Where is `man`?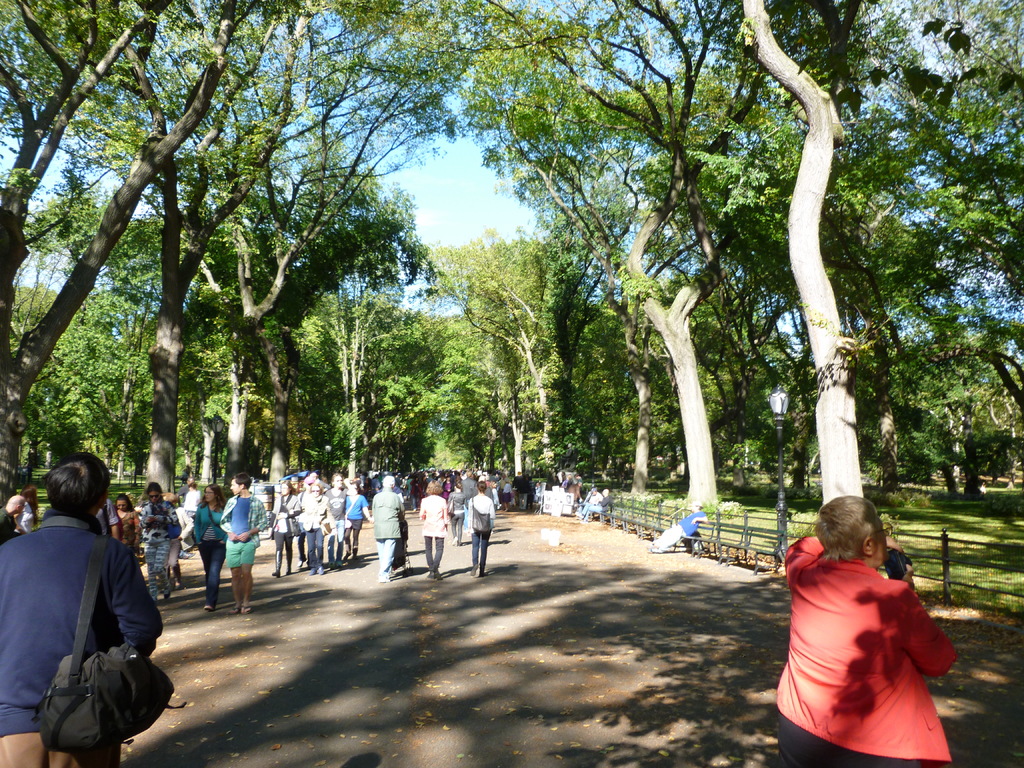
l=0, t=449, r=166, b=767.
